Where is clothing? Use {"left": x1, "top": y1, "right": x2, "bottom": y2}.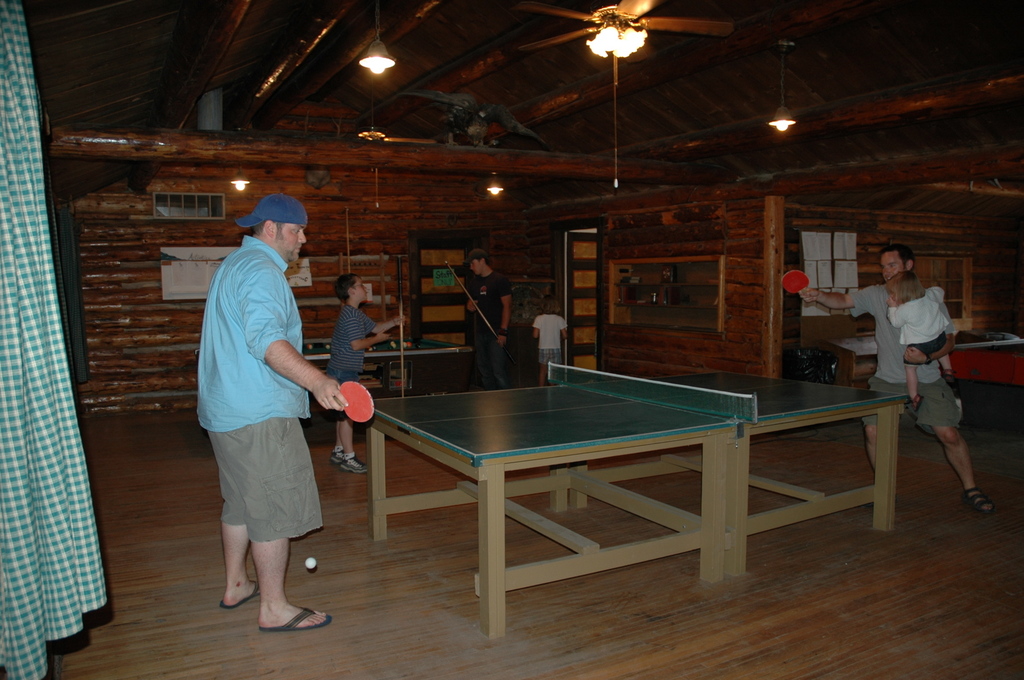
{"left": 532, "top": 314, "right": 570, "bottom": 367}.
